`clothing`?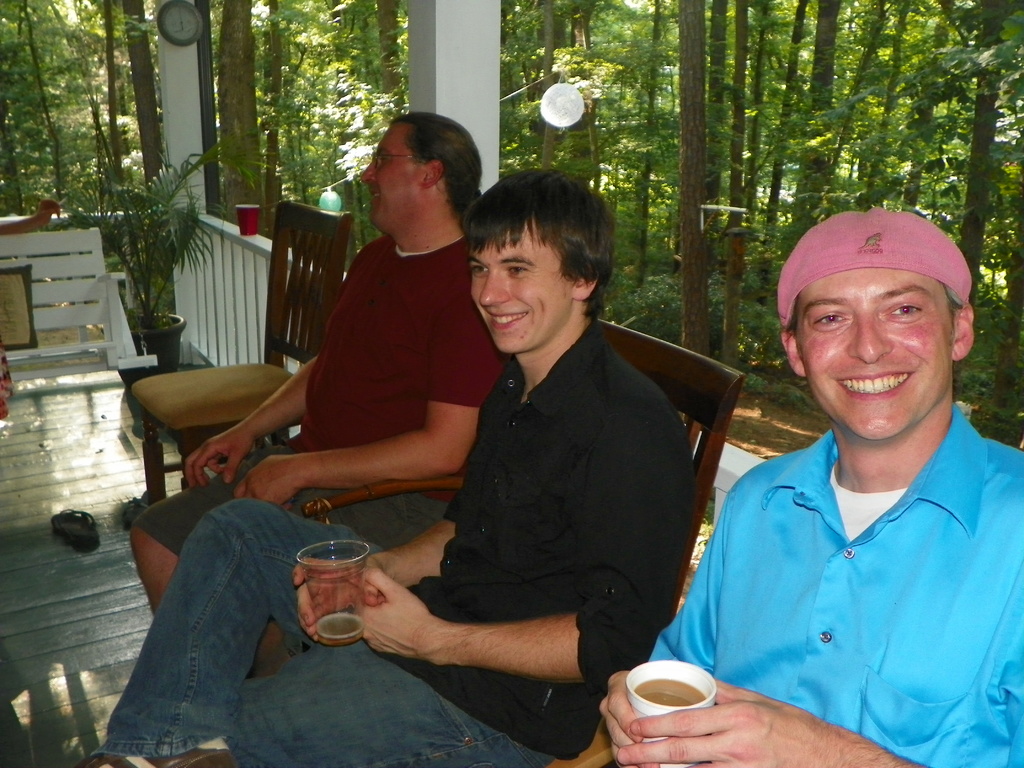
<bbox>132, 227, 513, 563</bbox>
